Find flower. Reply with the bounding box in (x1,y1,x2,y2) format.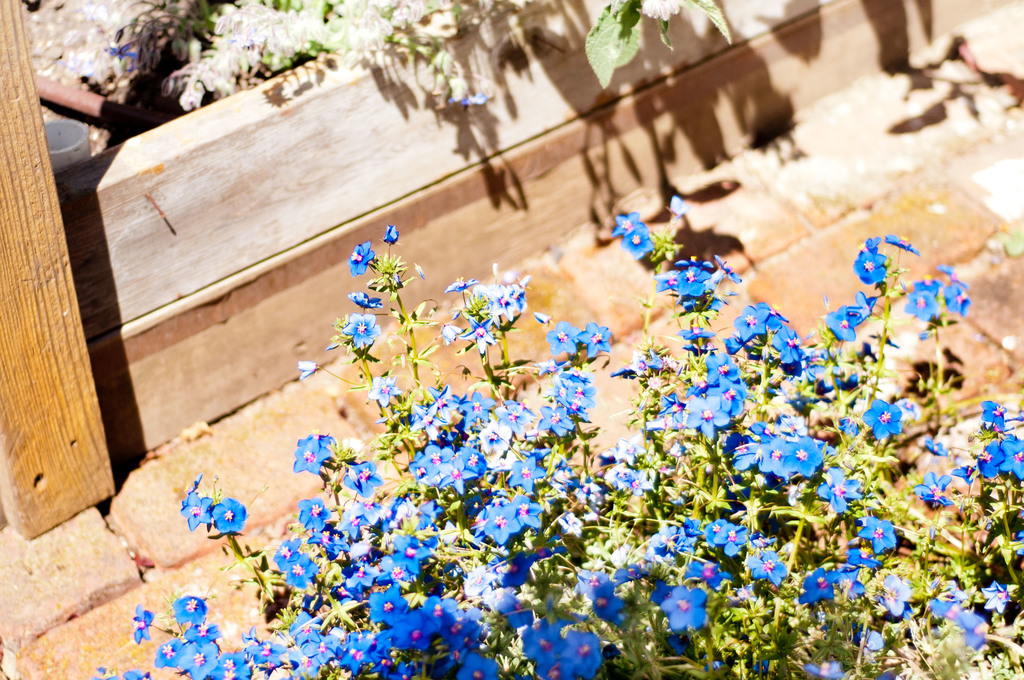
(665,197,687,223).
